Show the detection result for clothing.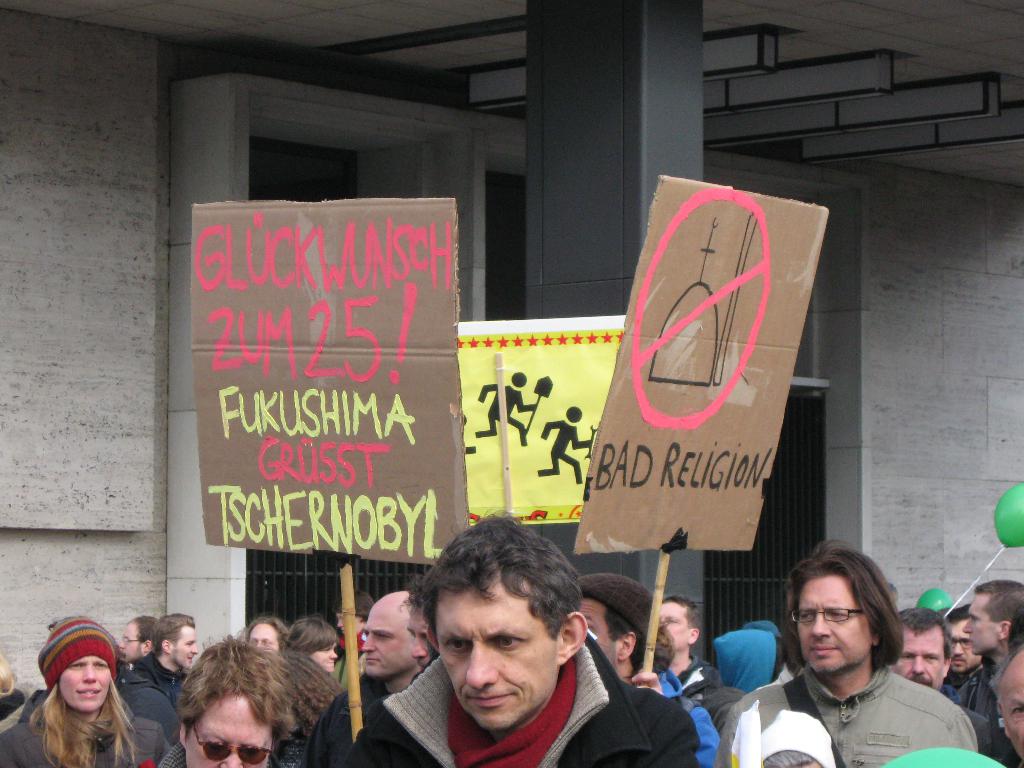
[x1=647, y1=671, x2=728, y2=761].
